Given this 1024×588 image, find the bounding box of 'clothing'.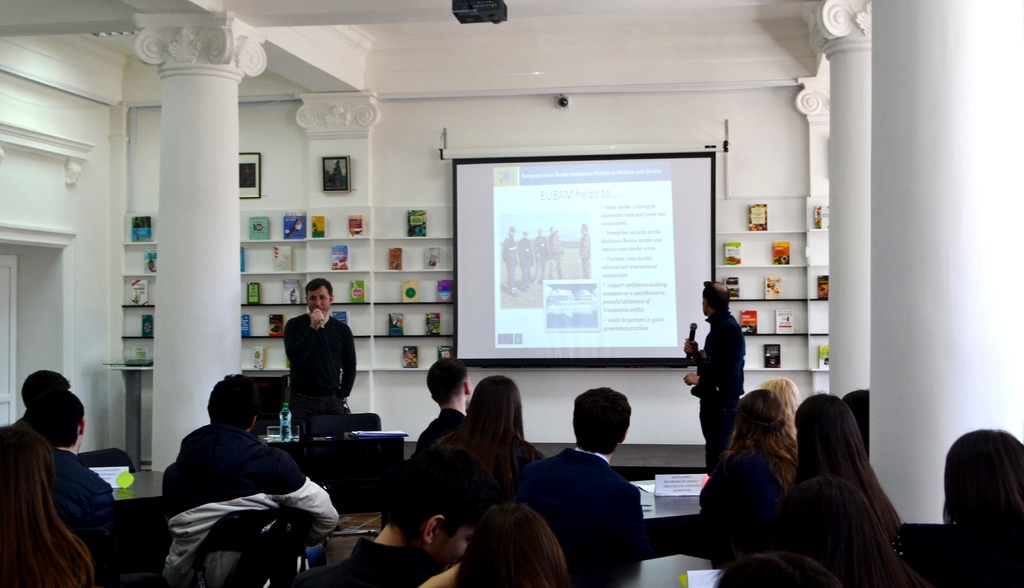
502/236/514/289.
